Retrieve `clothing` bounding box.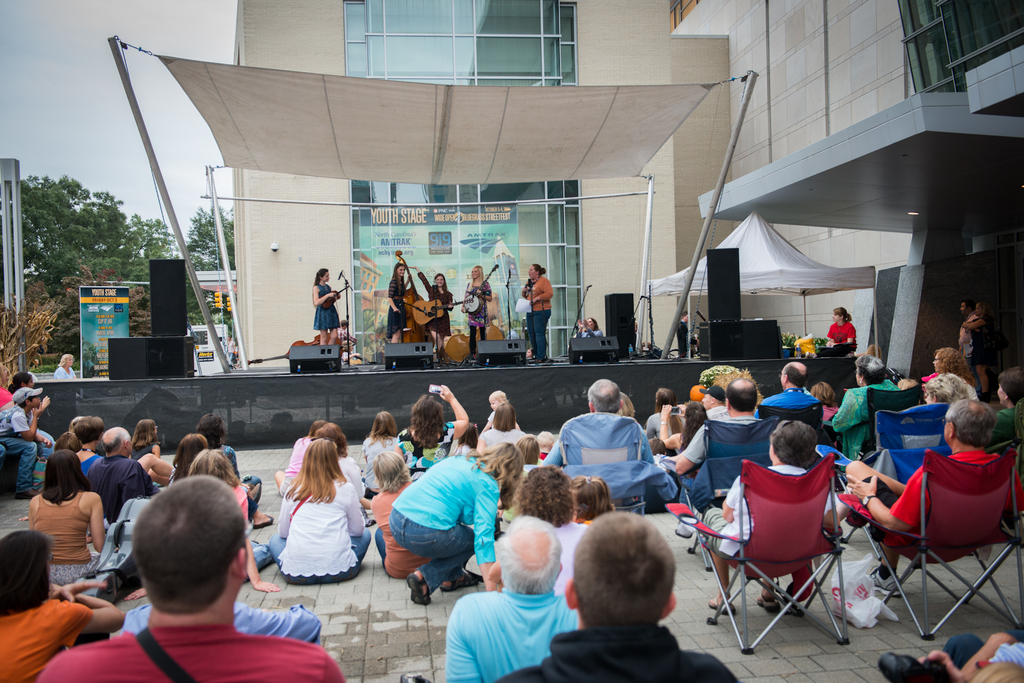
Bounding box: Rect(316, 284, 344, 333).
